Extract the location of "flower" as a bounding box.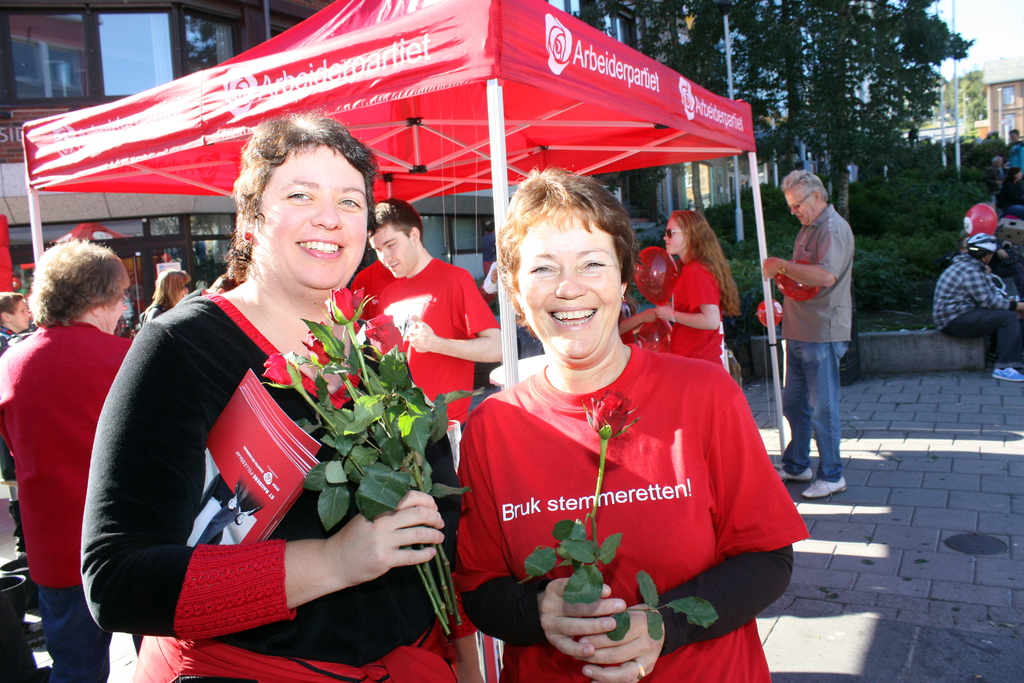
pyautogui.locateOnScreen(319, 364, 360, 406).
